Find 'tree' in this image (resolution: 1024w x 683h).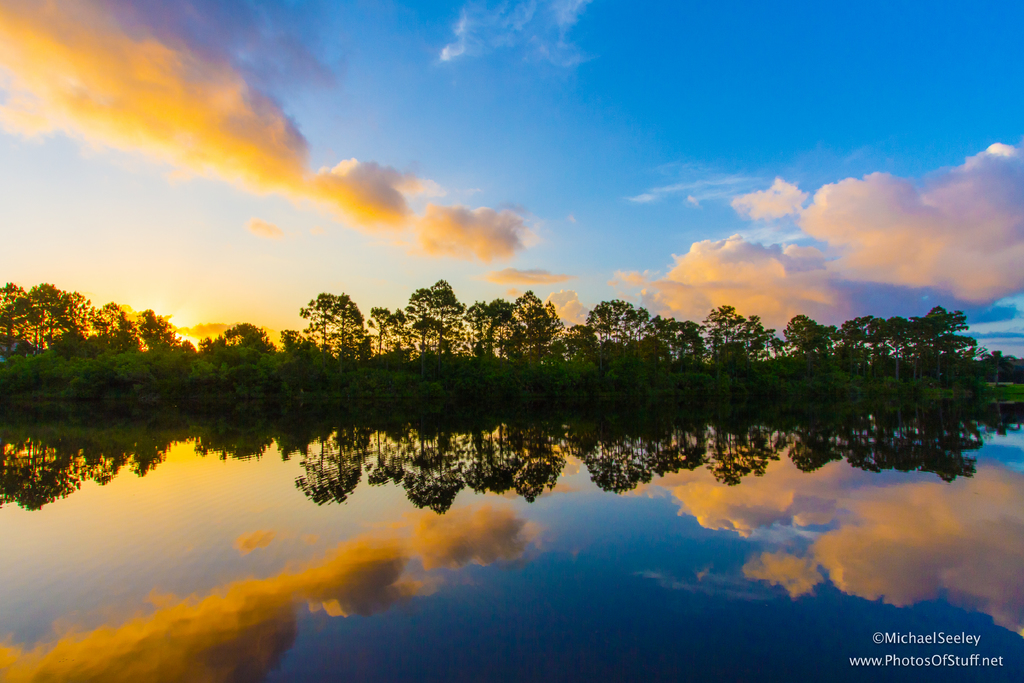
(x1=223, y1=321, x2=269, y2=355).
